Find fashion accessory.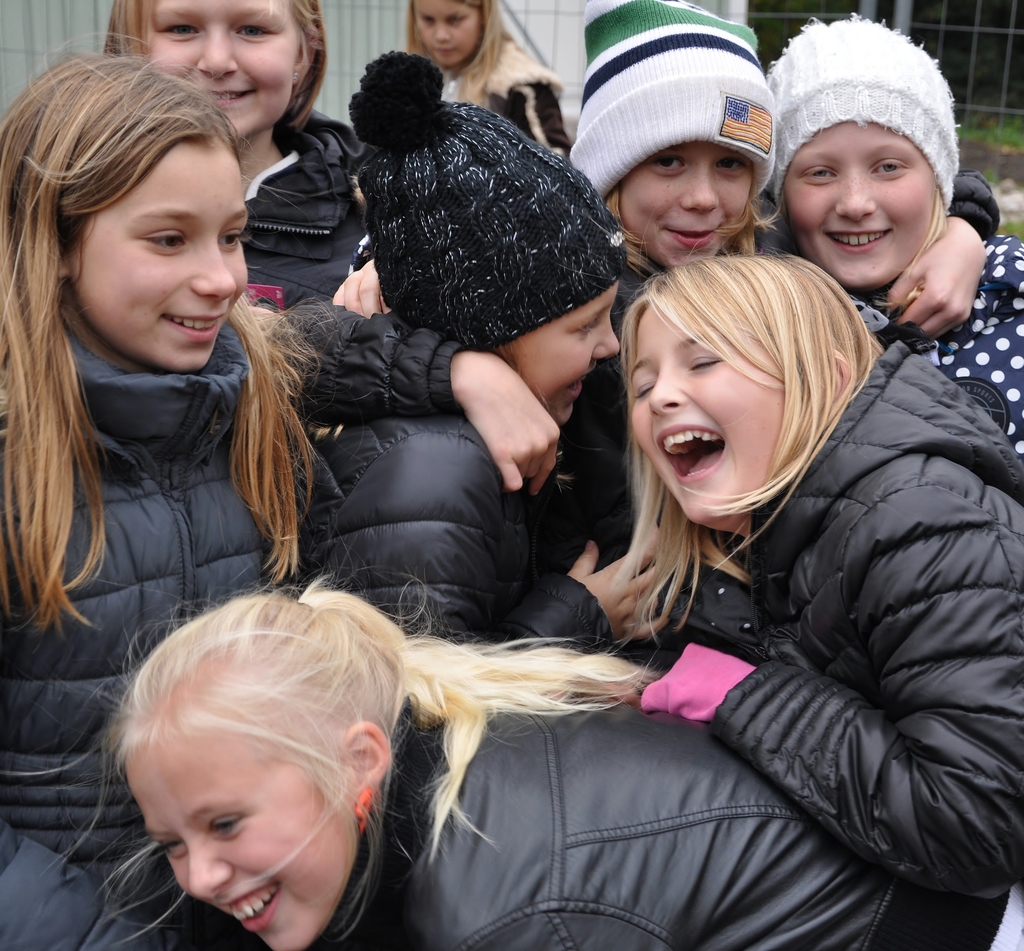
(773, 10, 959, 216).
